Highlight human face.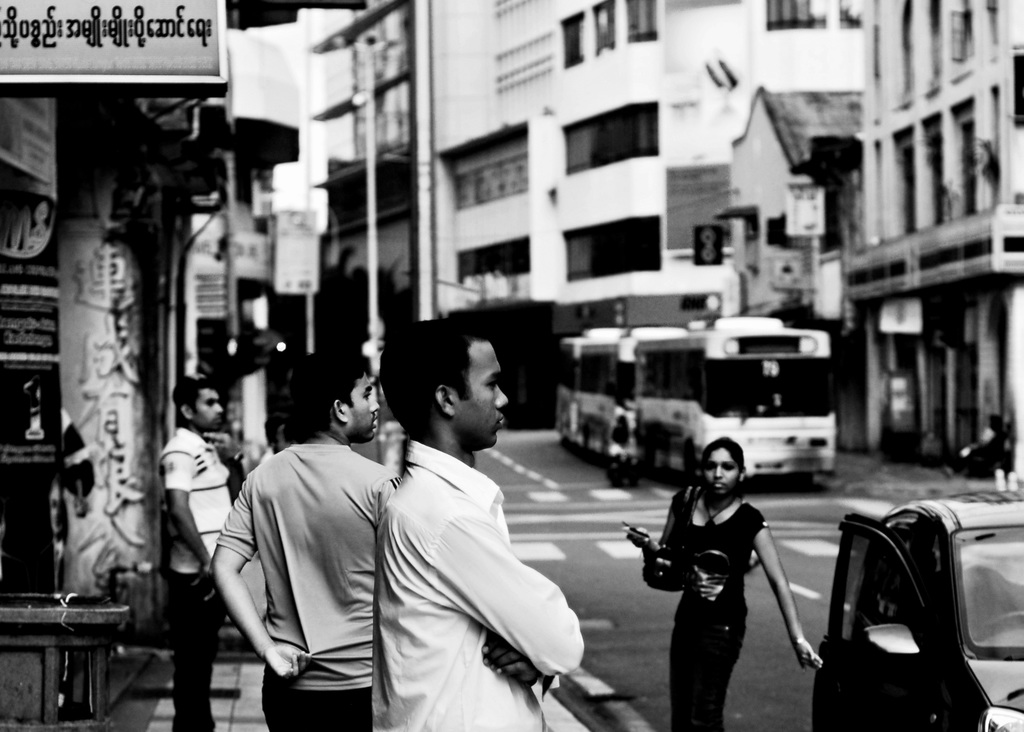
Highlighted region: (x1=193, y1=384, x2=224, y2=430).
